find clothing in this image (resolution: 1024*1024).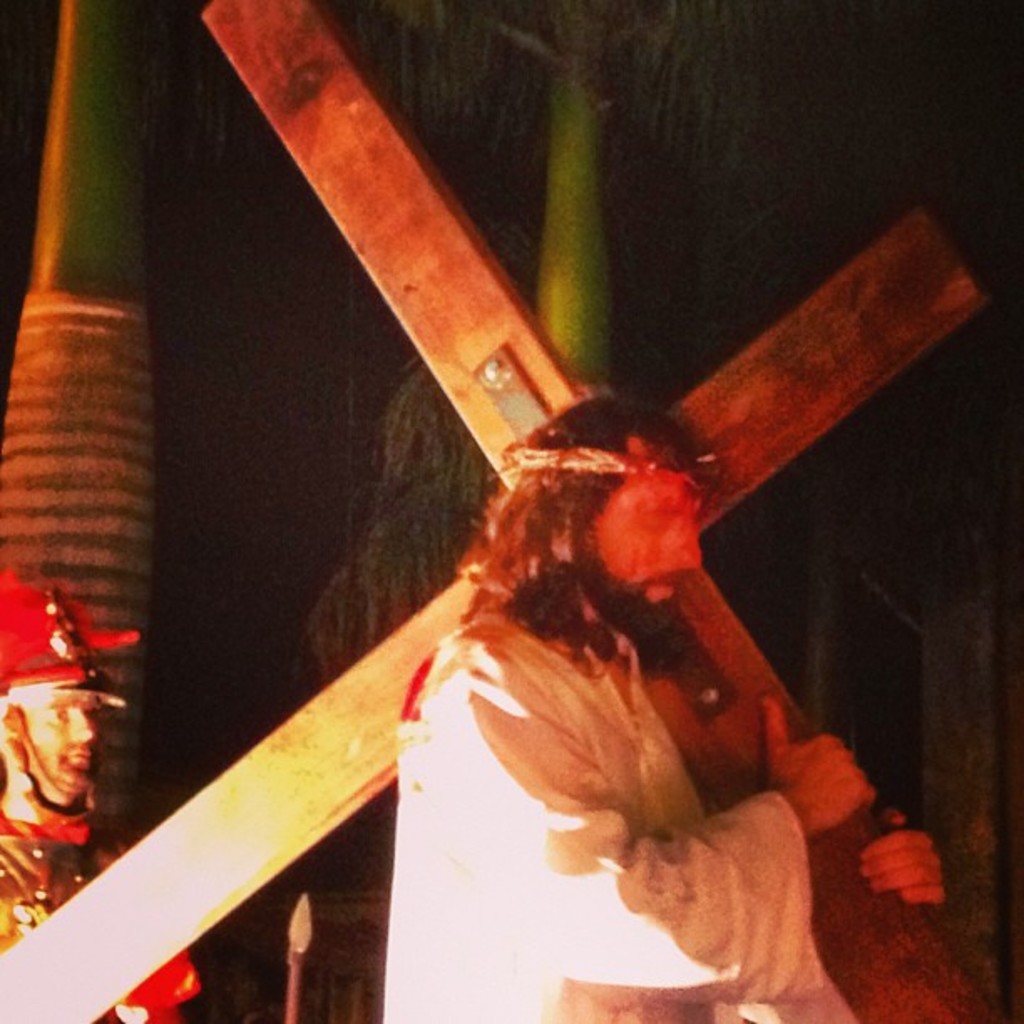
0:812:202:1022.
